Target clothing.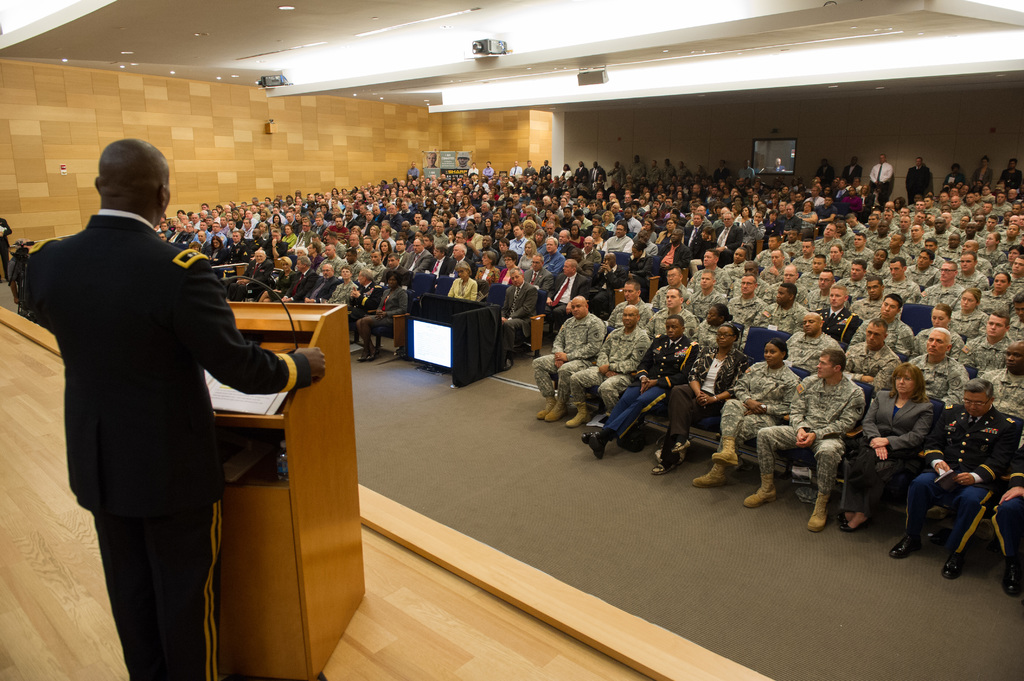
Target region: [left=872, top=303, right=904, bottom=340].
